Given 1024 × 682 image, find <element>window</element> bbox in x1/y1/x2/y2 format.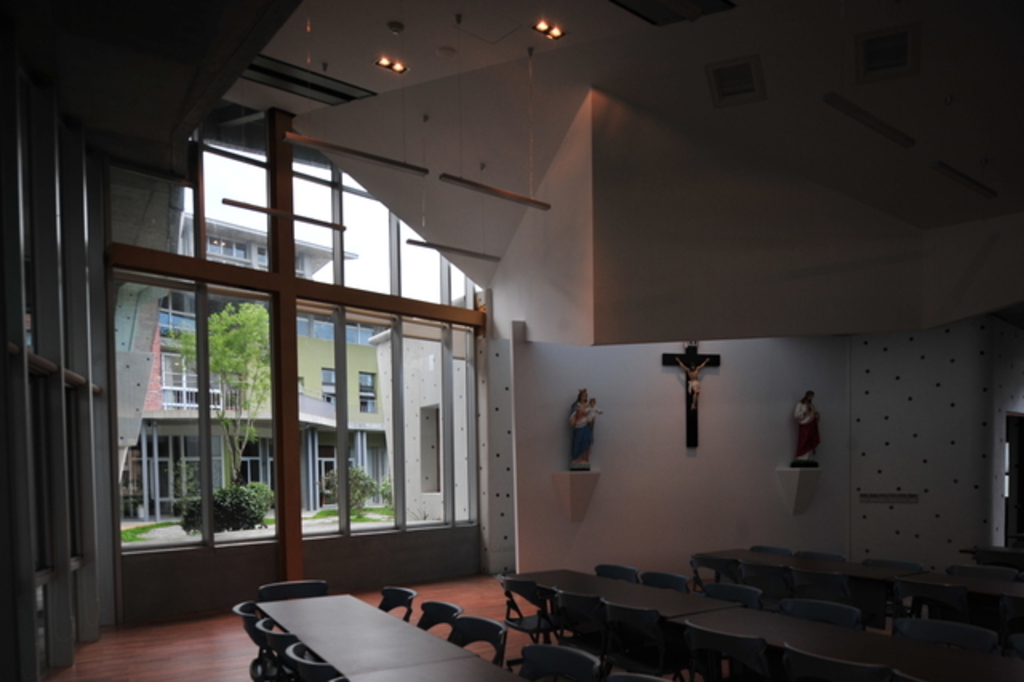
114/248/267/556.
